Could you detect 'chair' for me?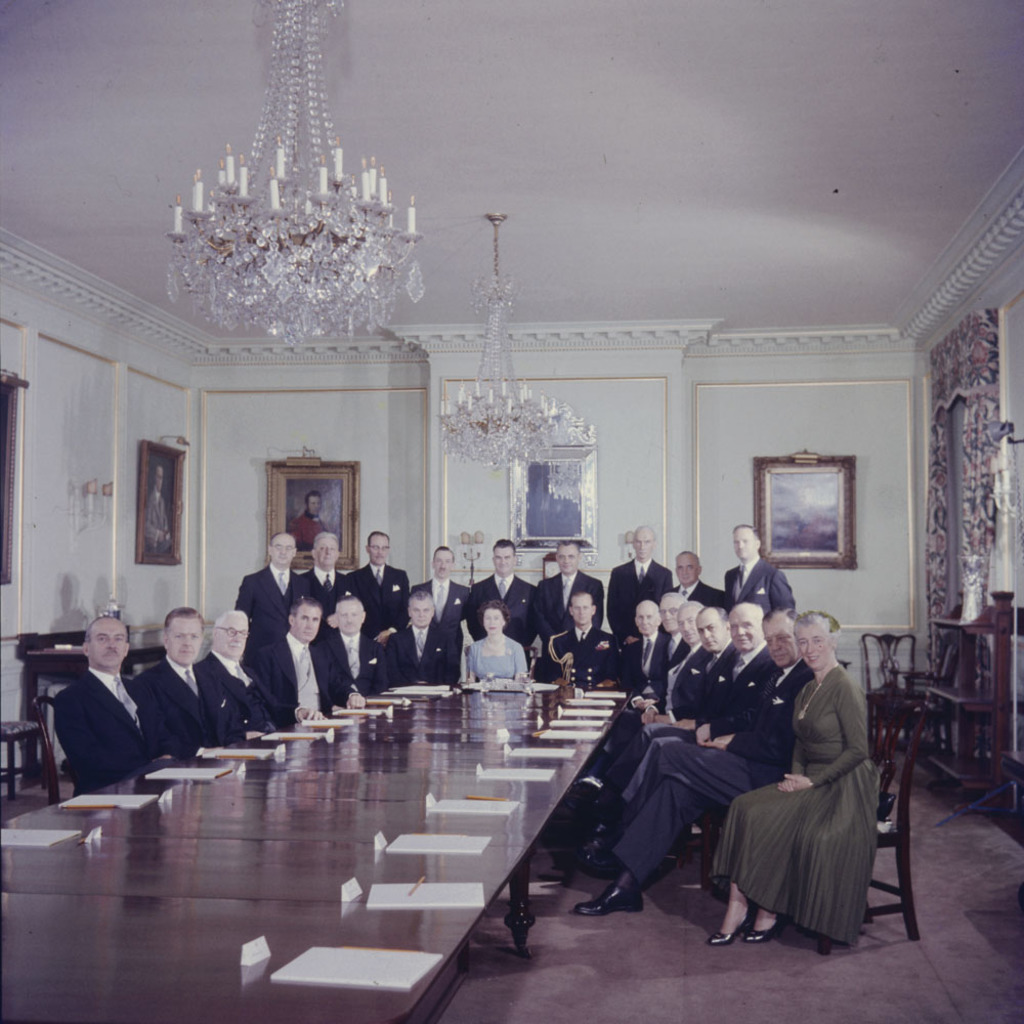
Detection result: x1=31, y1=696, x2=87, y2=806.
